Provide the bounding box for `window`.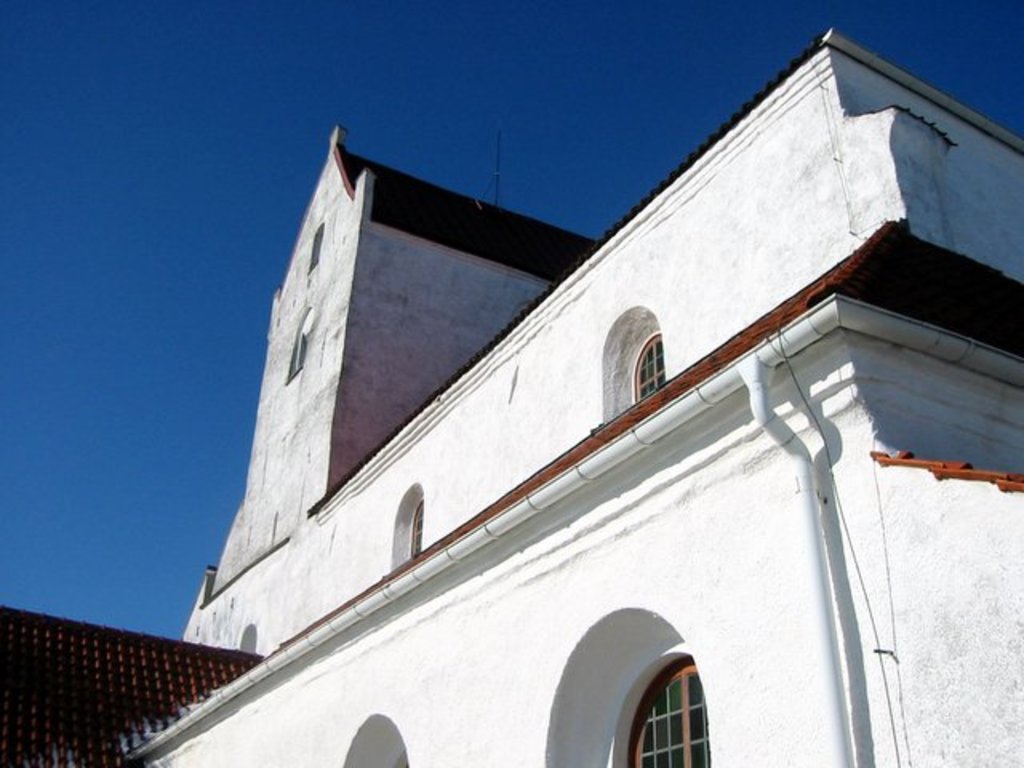
640 331 674 408.
